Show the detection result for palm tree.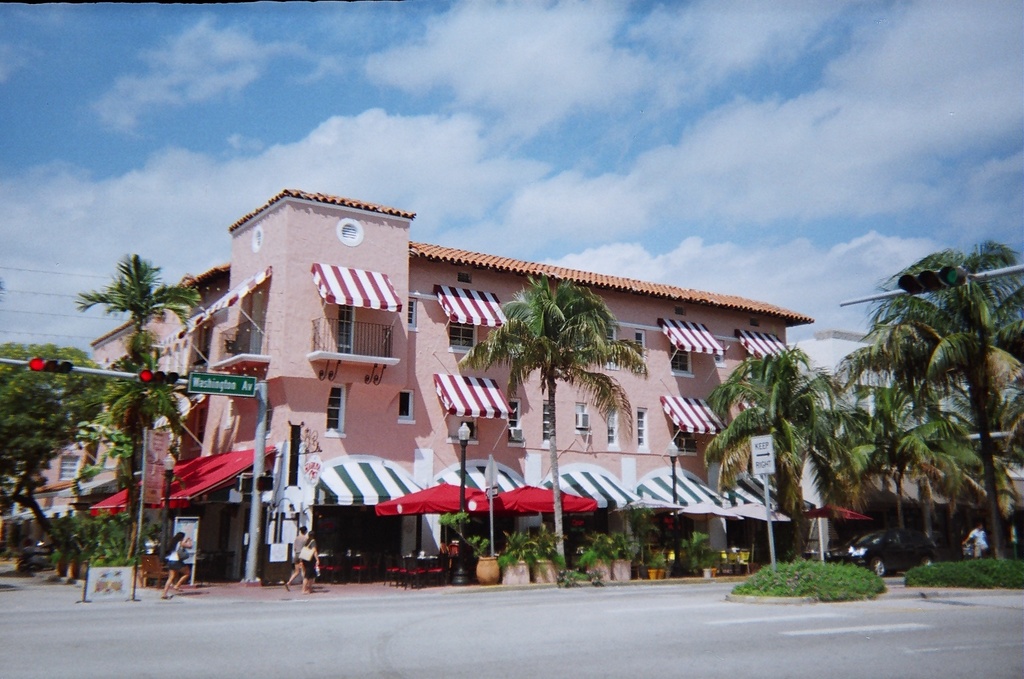
bbox=[86, 255, 202, 520].
